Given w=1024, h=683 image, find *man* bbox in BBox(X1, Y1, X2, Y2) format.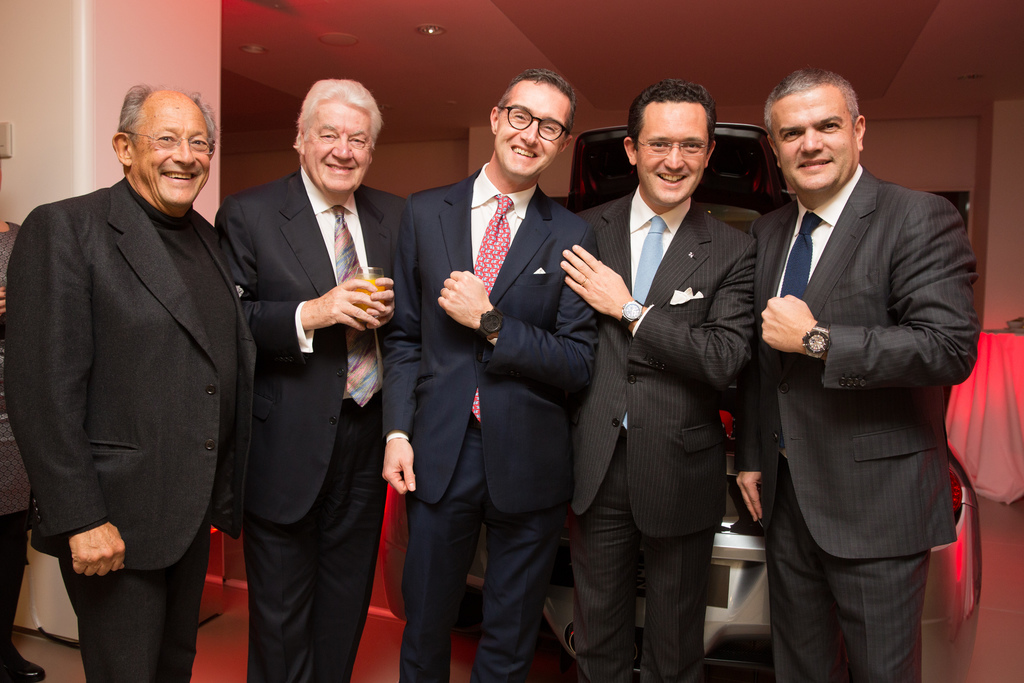
BBox(560, 81, 753, 682).
